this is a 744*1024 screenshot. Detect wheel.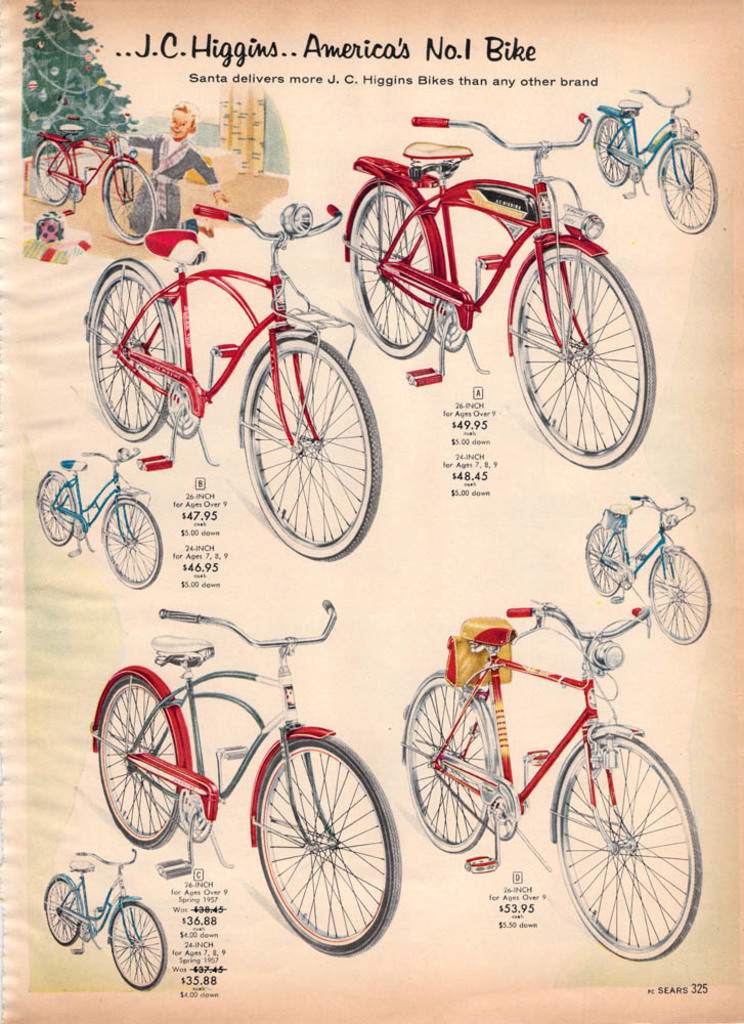
243,337,382,562.
